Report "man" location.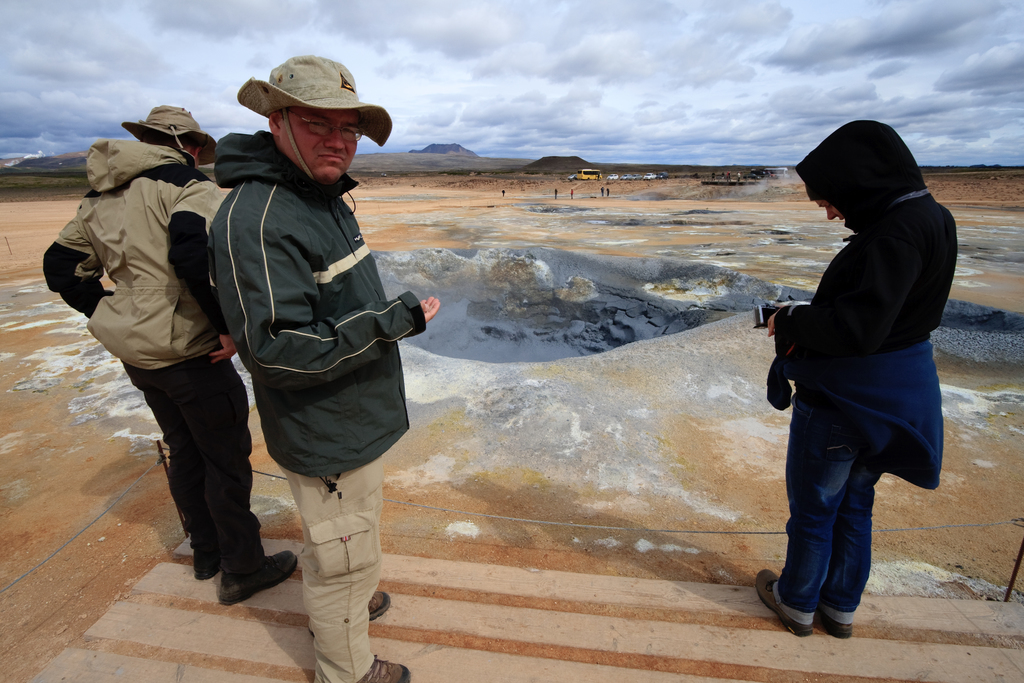
Report: locate(605, 186, 610, 198).
